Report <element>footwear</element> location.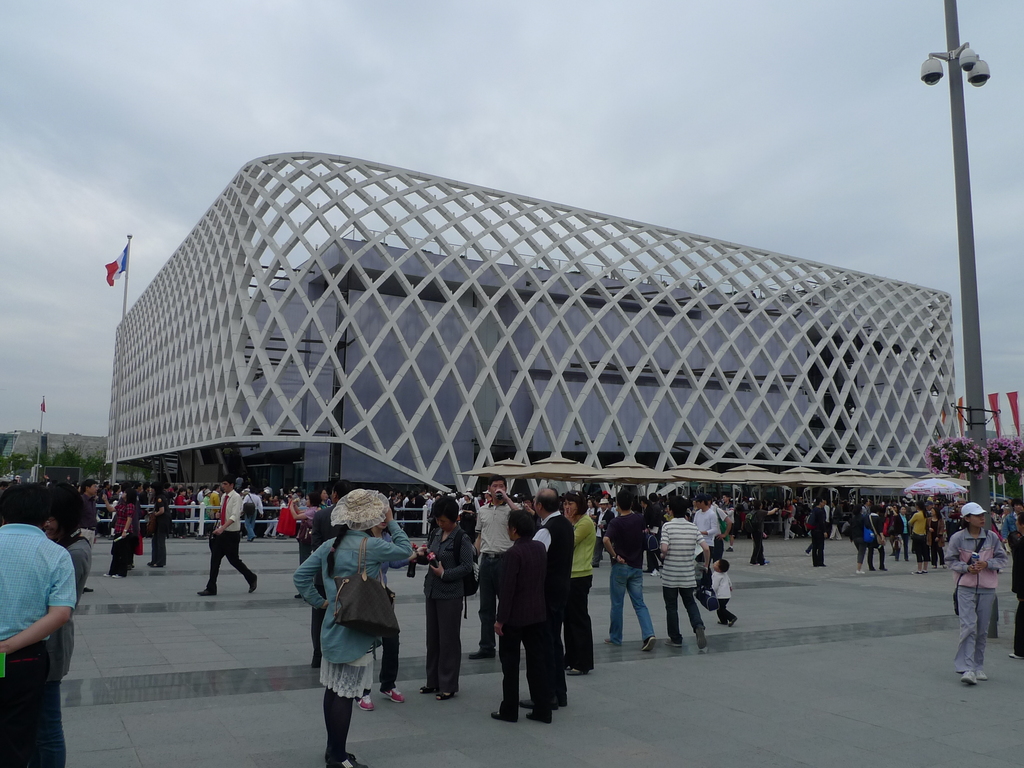
Report: <bbox>490, 696, 520, 720</bbox>.
